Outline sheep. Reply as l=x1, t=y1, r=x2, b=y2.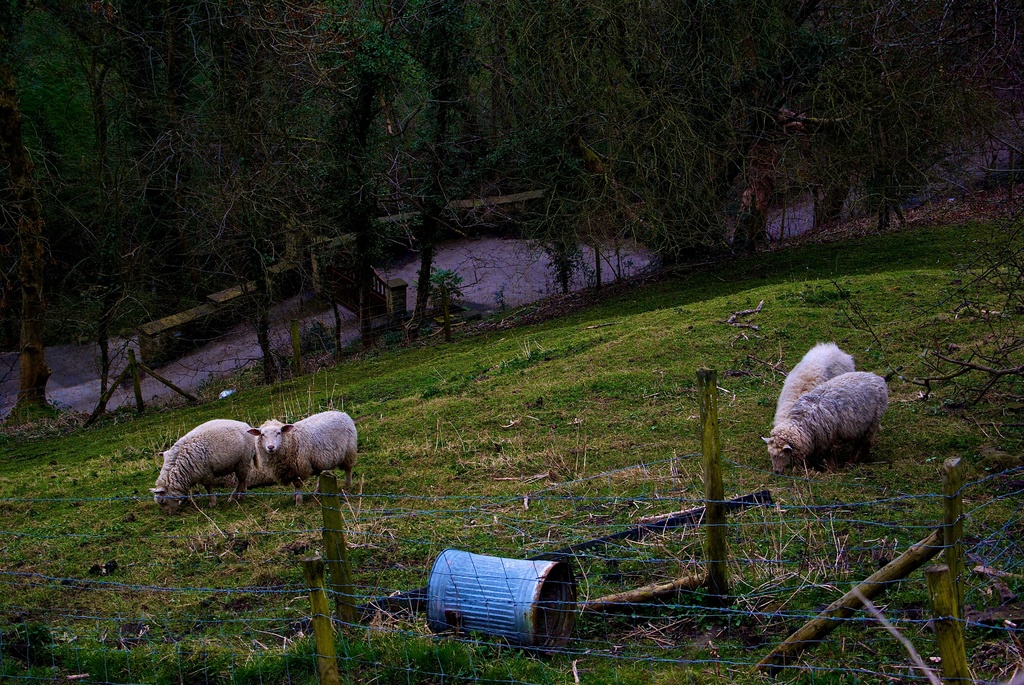
l=251, t=414, r=353, b=496.
